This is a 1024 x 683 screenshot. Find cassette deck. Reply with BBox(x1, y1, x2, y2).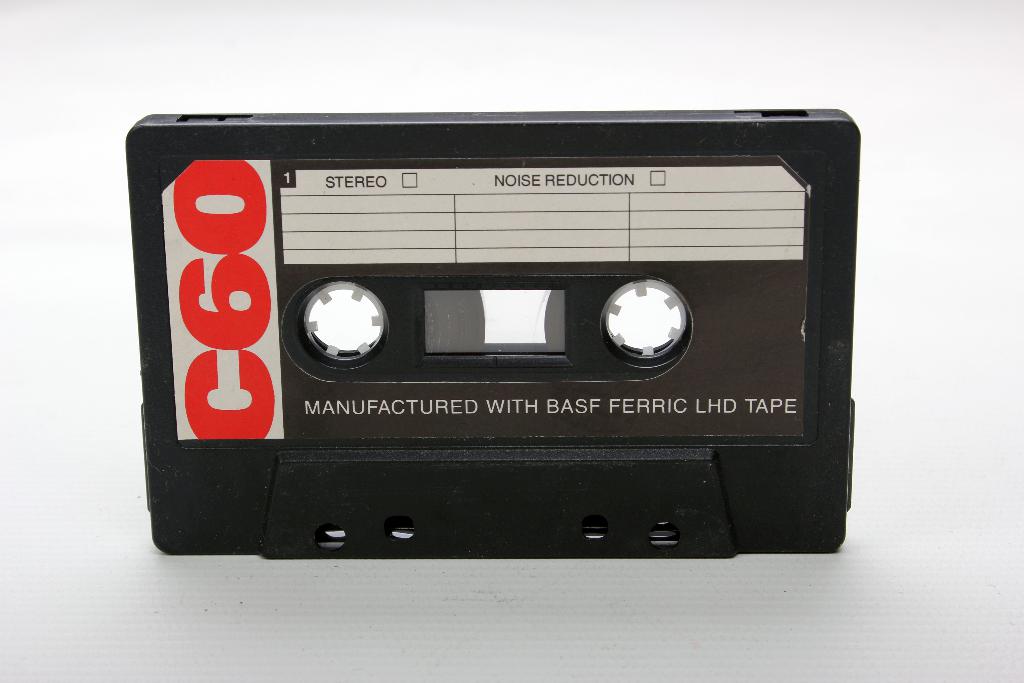
BBox(120, 131, 835, 473).
